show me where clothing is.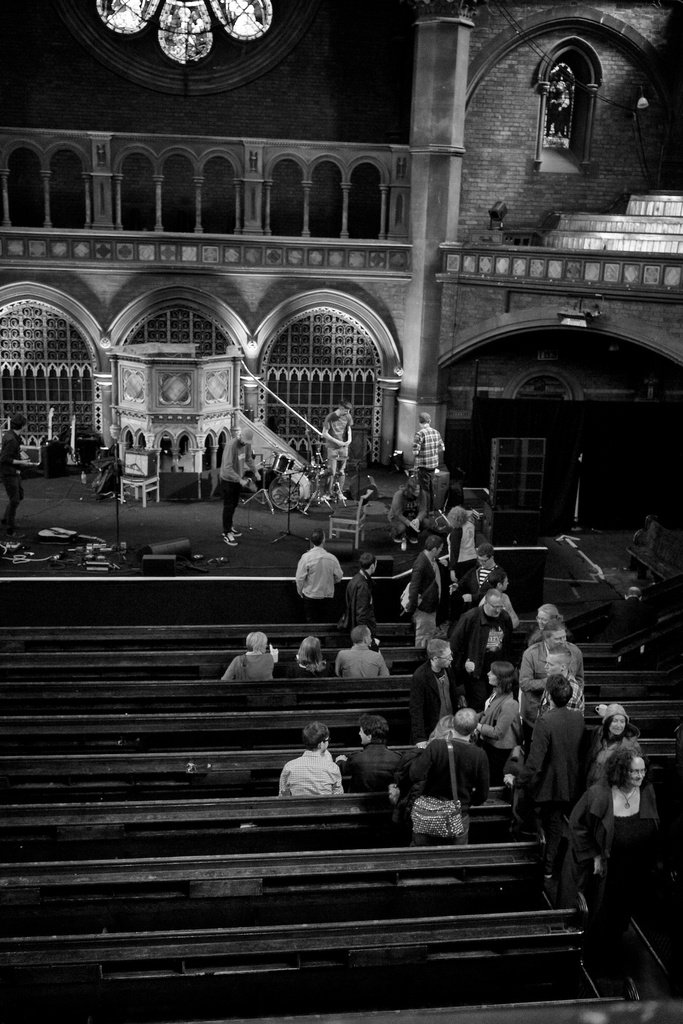
clothing is at <region>413, 431, 442, 491</region>.
